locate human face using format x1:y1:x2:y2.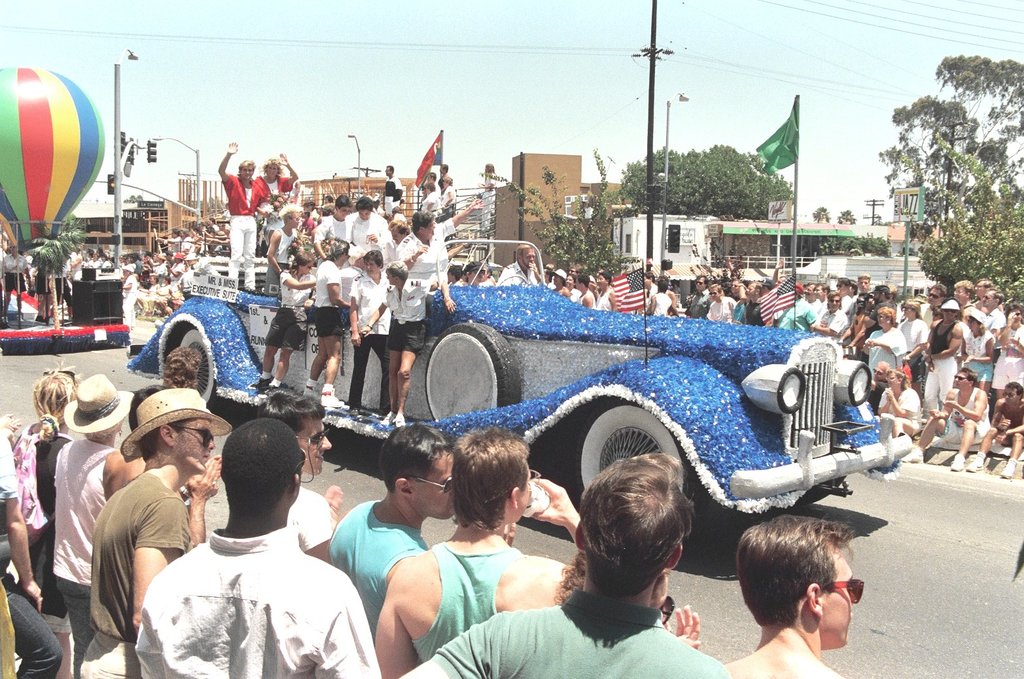
233:164:253:183.
